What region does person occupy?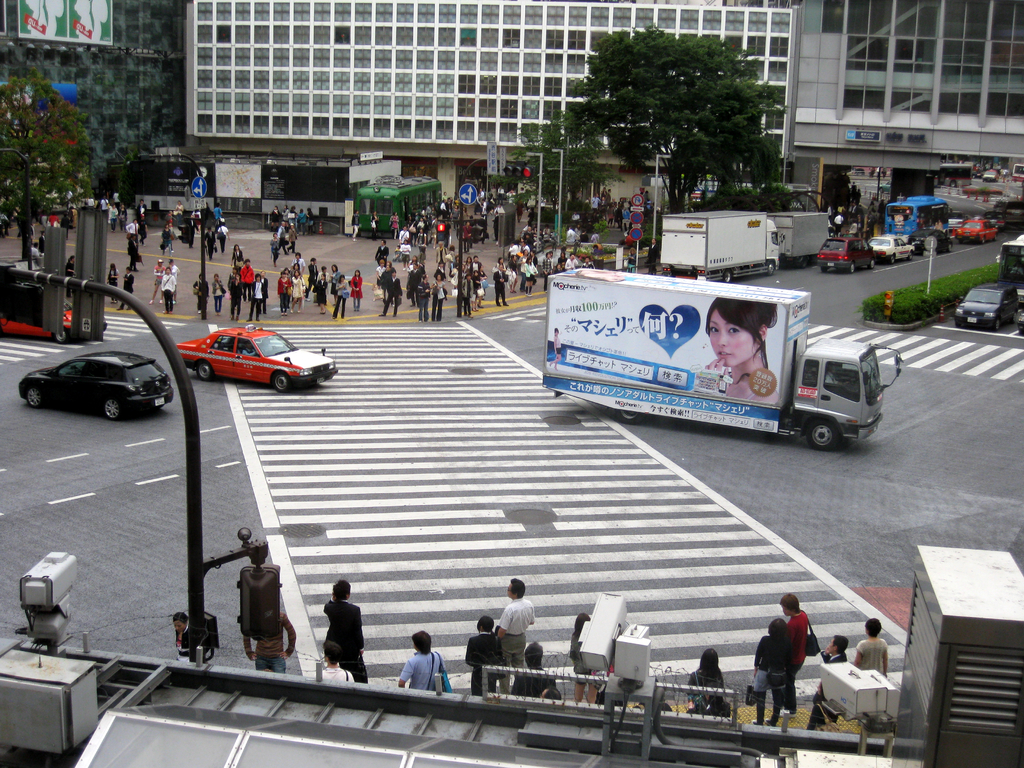
locate(239, 339, 258, 353).
